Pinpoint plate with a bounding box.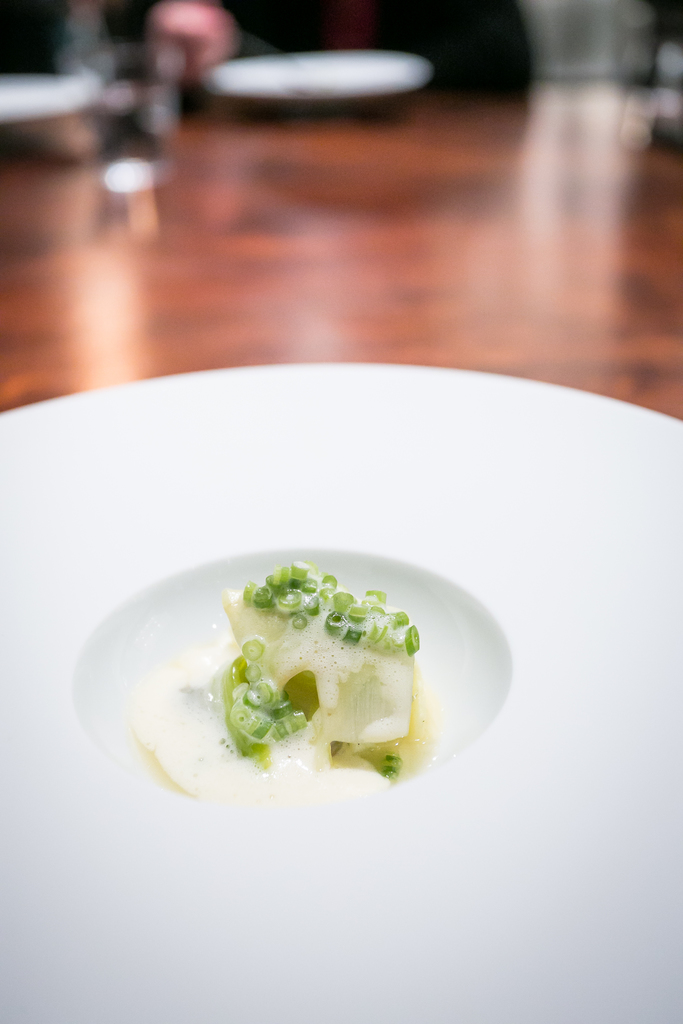
[214,40,443,117].
